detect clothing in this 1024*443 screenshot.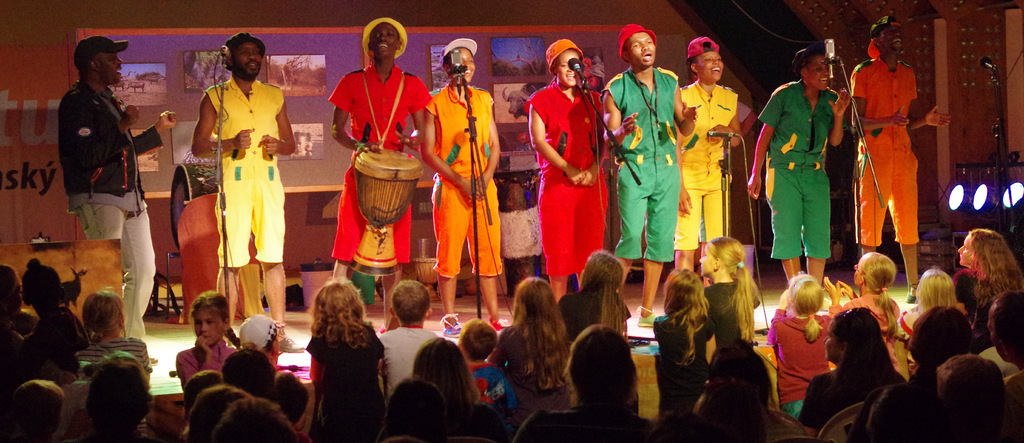
Detection: <region>982, 350, 1023, 385</region>.
